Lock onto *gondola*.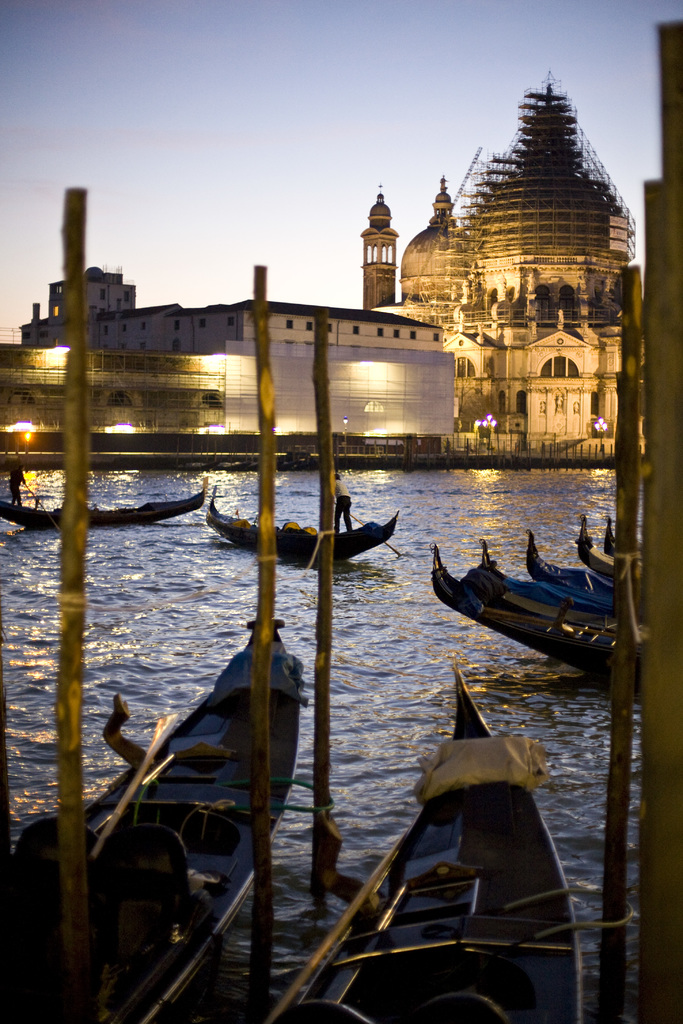
Locked: 0/468/210/550.
